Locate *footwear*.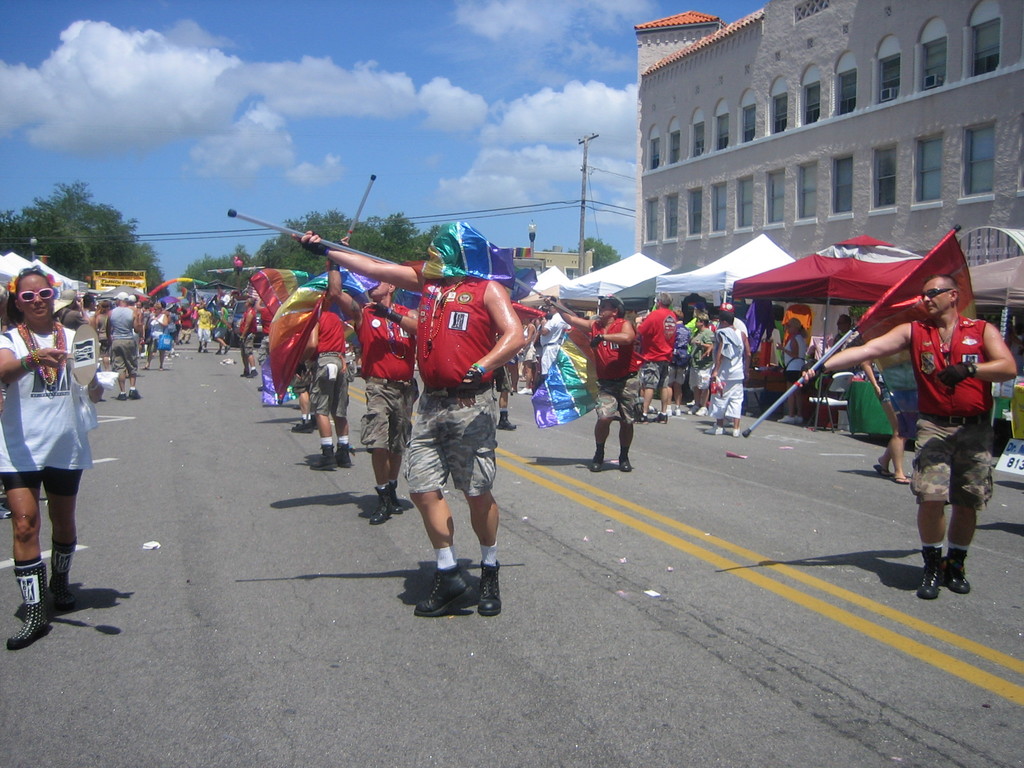
Bounding box: BBox(212, 349, 221, 355).
